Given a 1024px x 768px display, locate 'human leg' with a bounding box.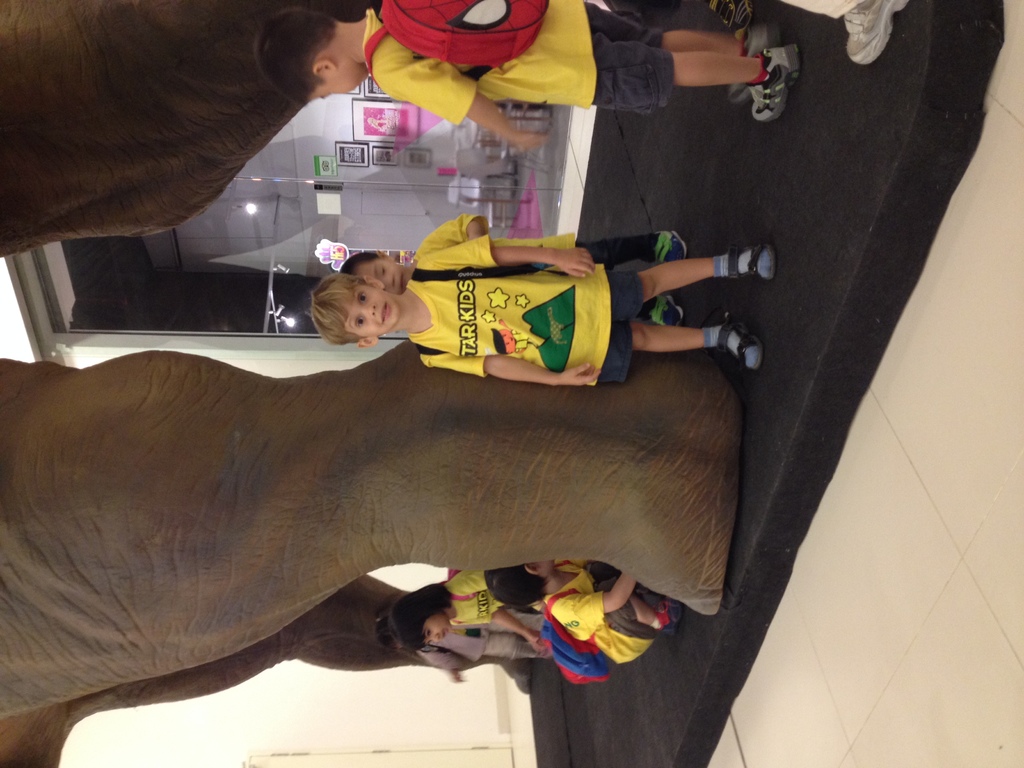
Located: box(576, 312, 763, 386).
